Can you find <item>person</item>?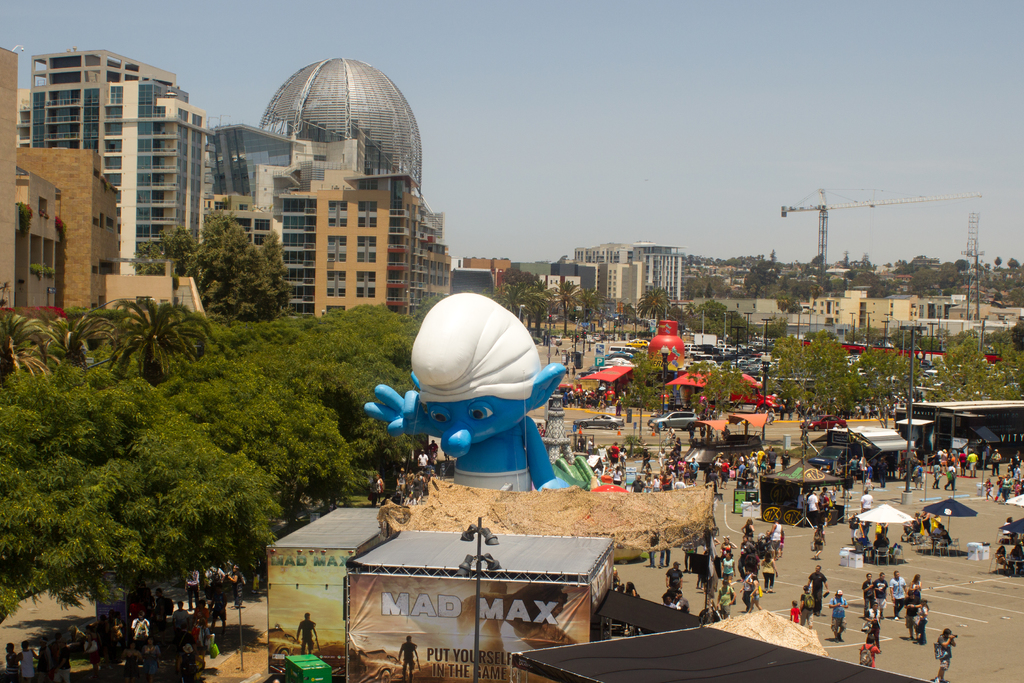
Yes, bounding box: [x1=859, y1=516, x2=874, y2=558].
